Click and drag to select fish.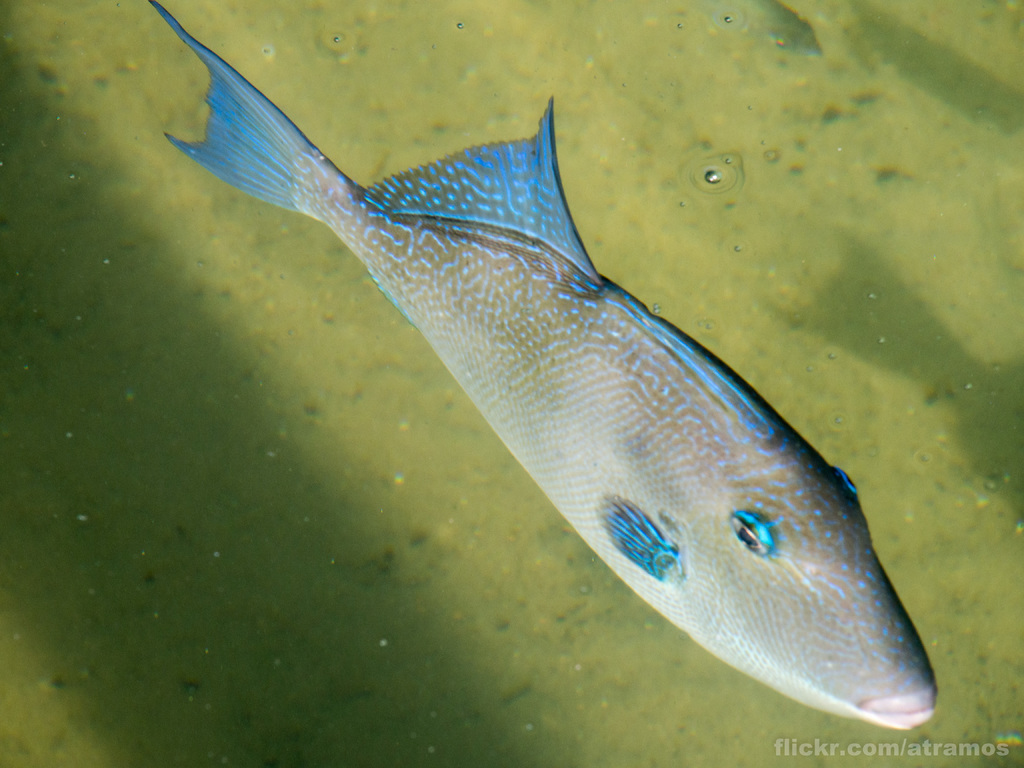
Selection: locate(147, 29, 809, 620).
